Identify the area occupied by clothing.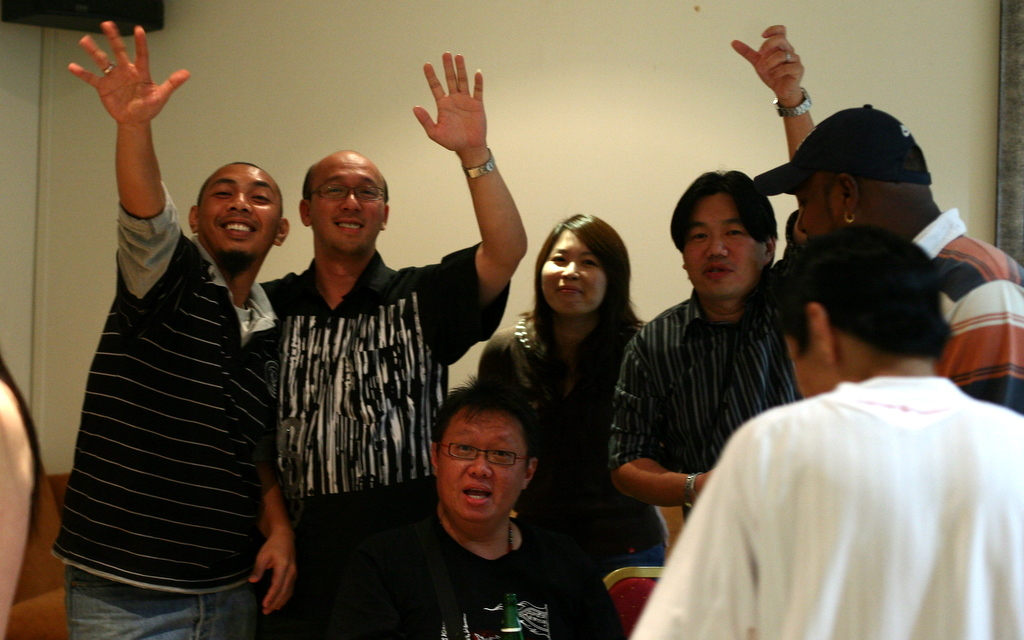
Area: {"x1": 366, "y1": 514, "x2": 628, "y2": 639}.
